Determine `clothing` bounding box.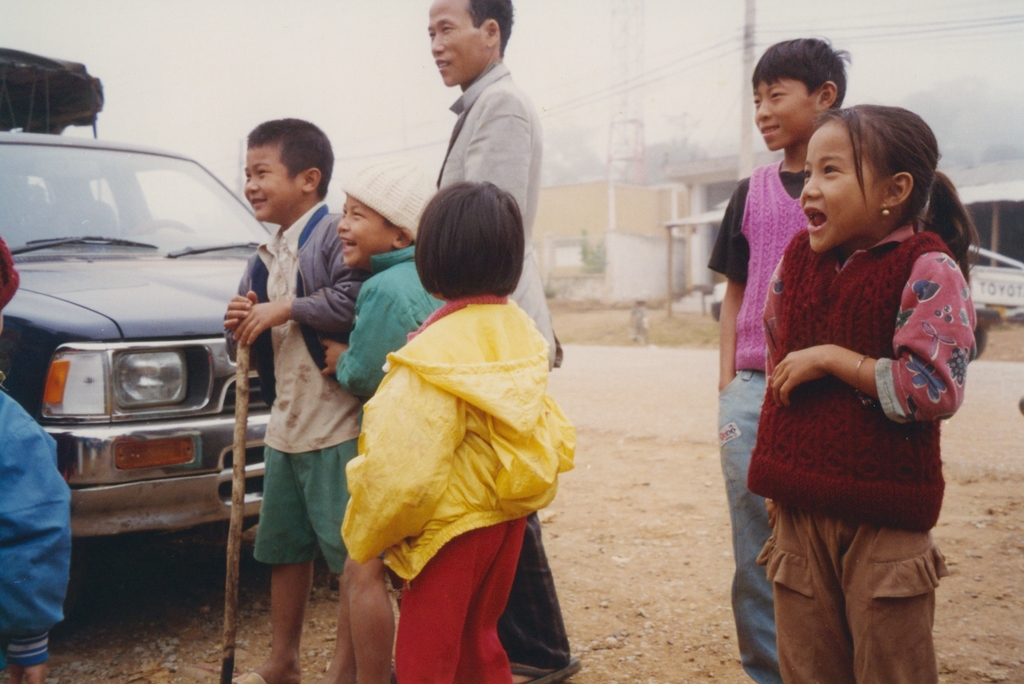
Determined: locate(714, 157, 880, 385).
